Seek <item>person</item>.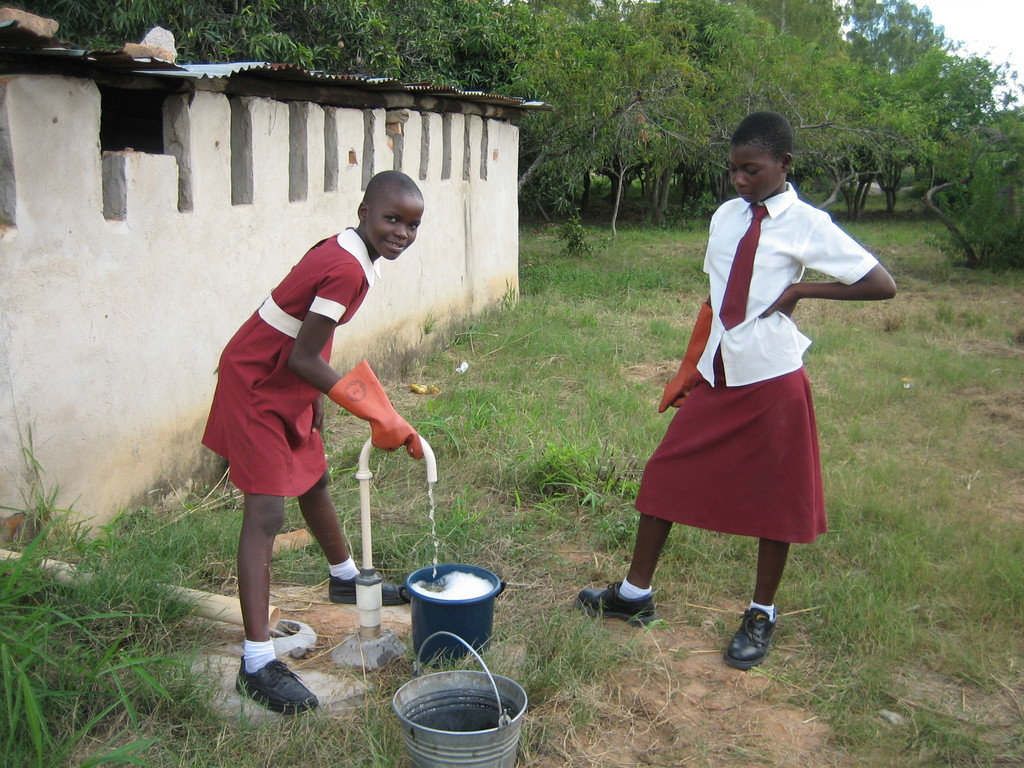
200 167 426 714.
